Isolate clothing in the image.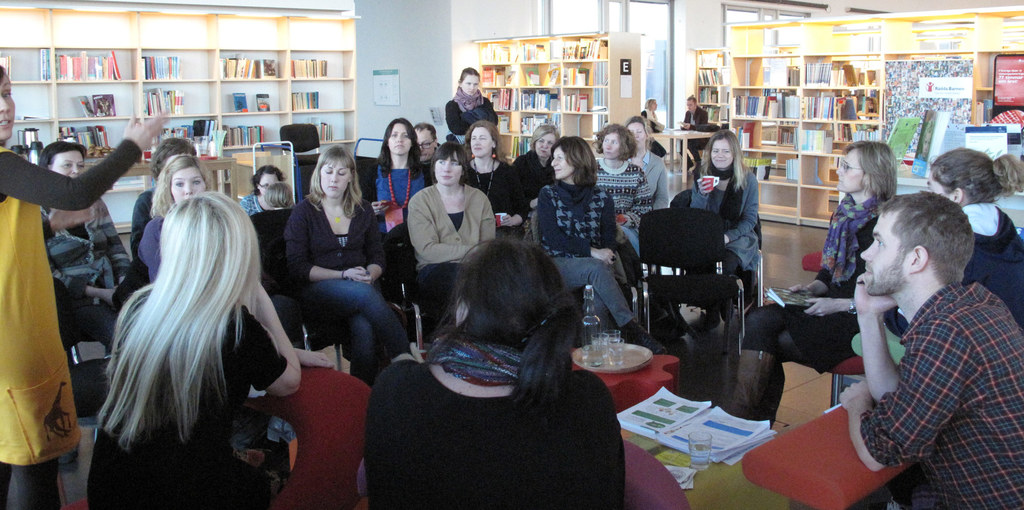
Isolated region: <box>741,192,884,367</box>.
